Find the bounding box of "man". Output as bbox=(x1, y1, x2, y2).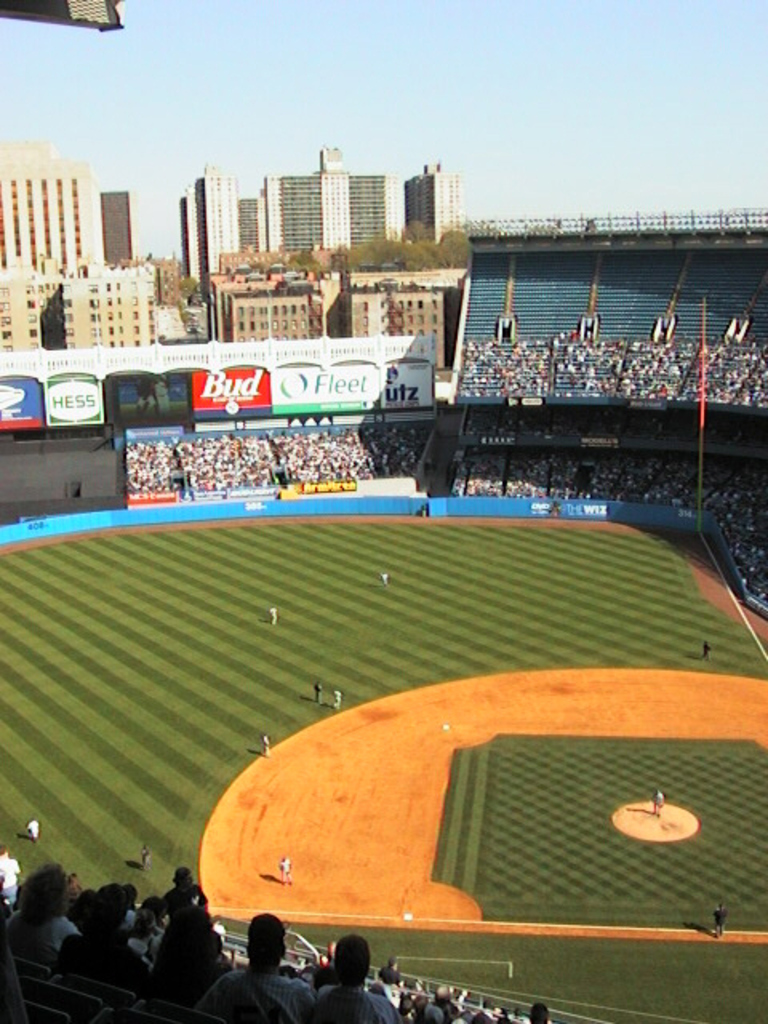
bbox=(381, 571, 387, 584).
